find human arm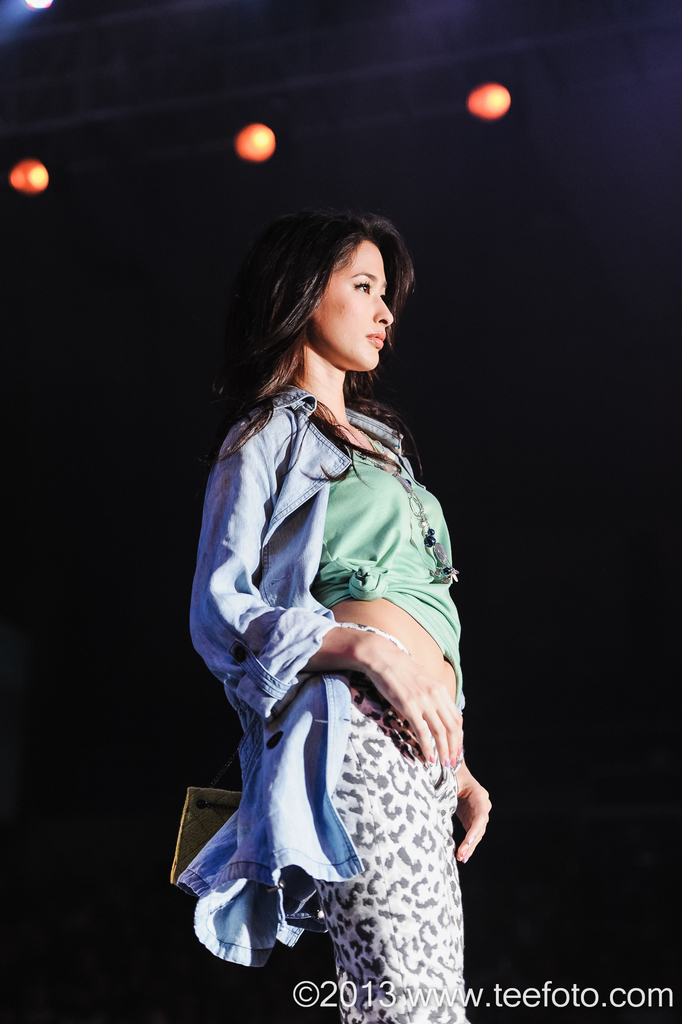
locate(194, 412, 462, 763)
